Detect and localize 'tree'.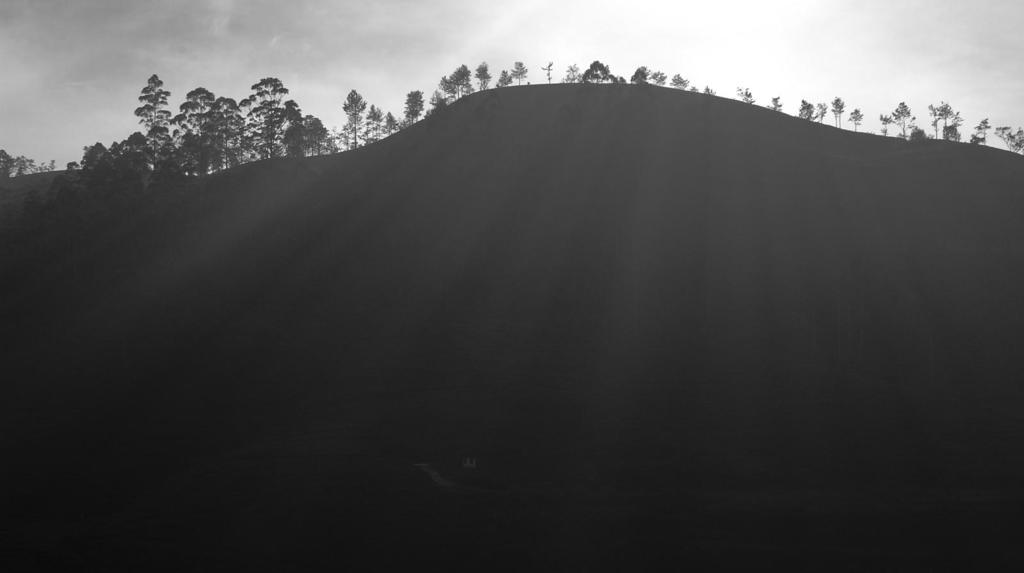
Localized at box=[538, 61, 556, 86].
